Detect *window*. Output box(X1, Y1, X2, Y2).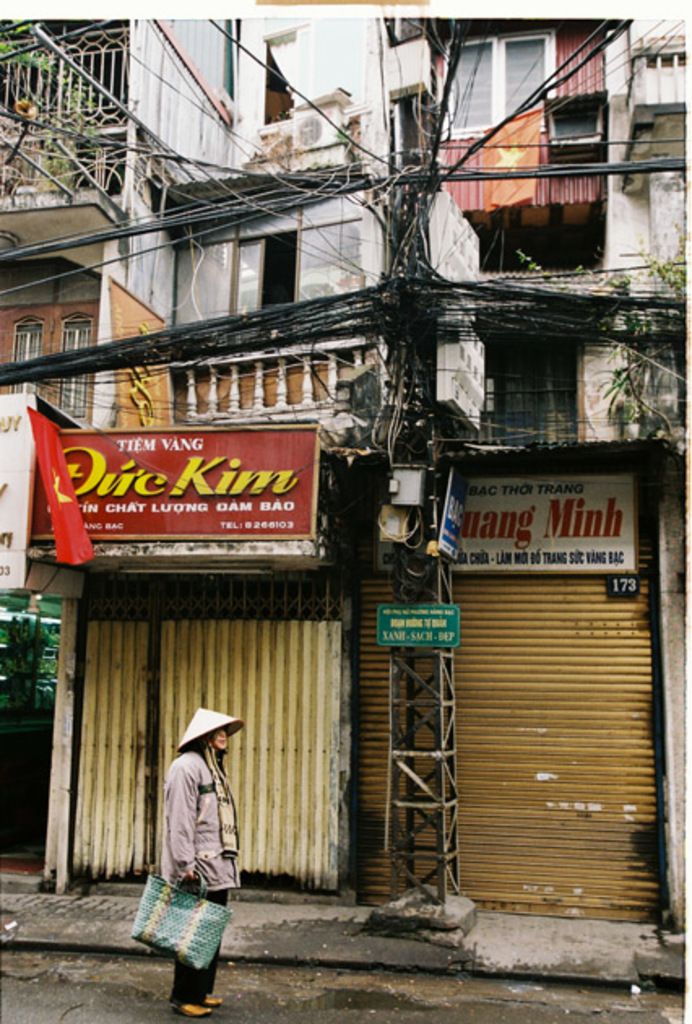
box(435, 29, 560, 143).
